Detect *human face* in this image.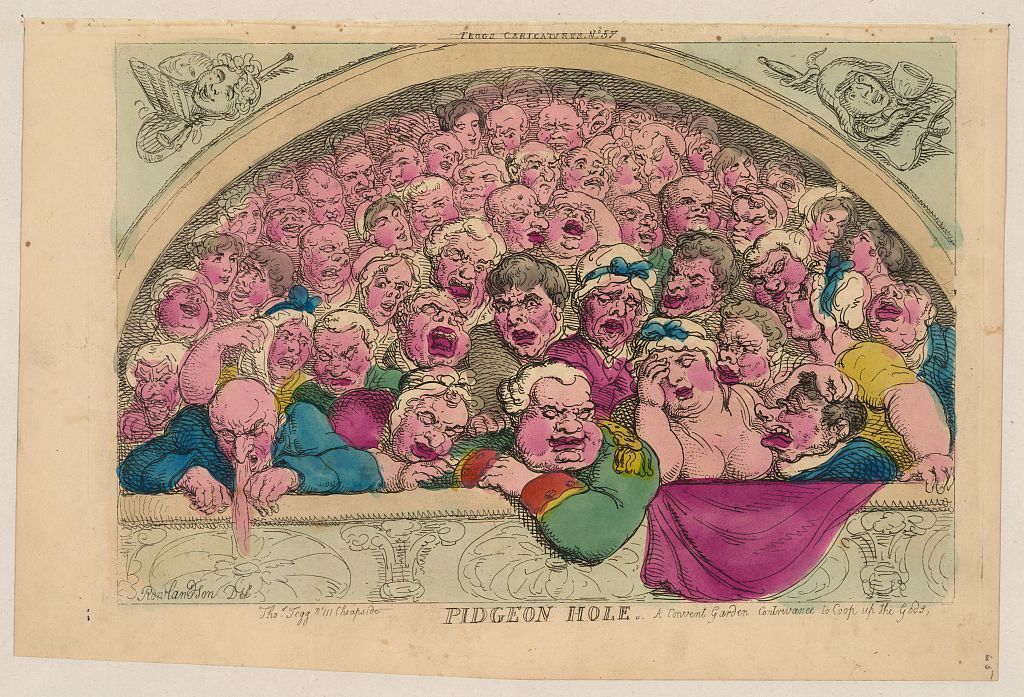
Detection: pyautogui.locateOnScreen(370, 201, 414, 252).
